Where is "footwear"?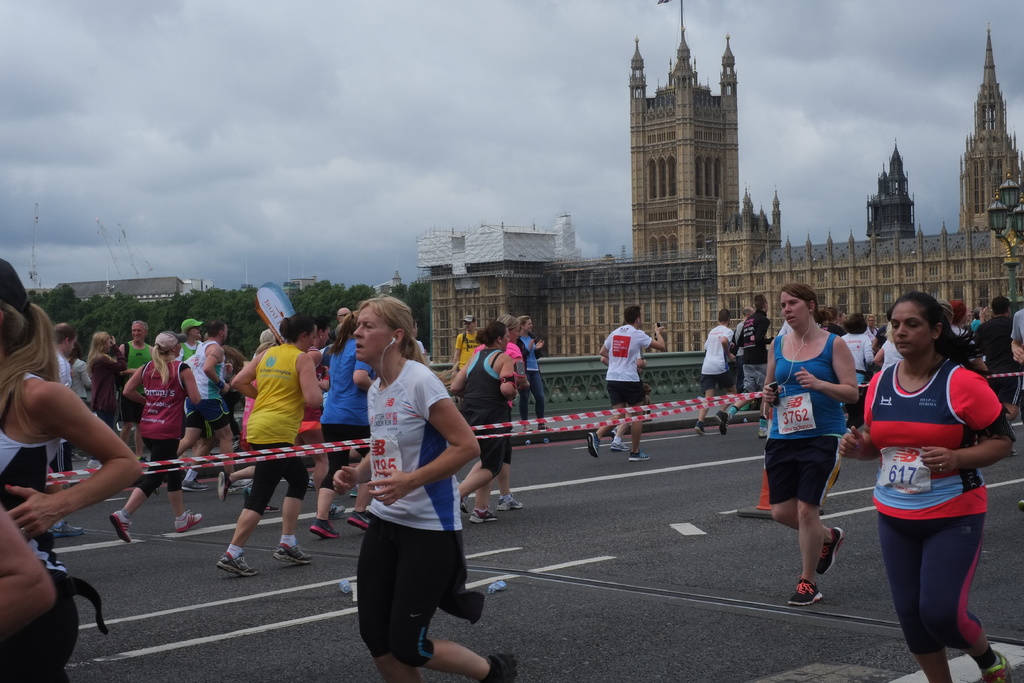
region(979, 653, 1017, 682).
